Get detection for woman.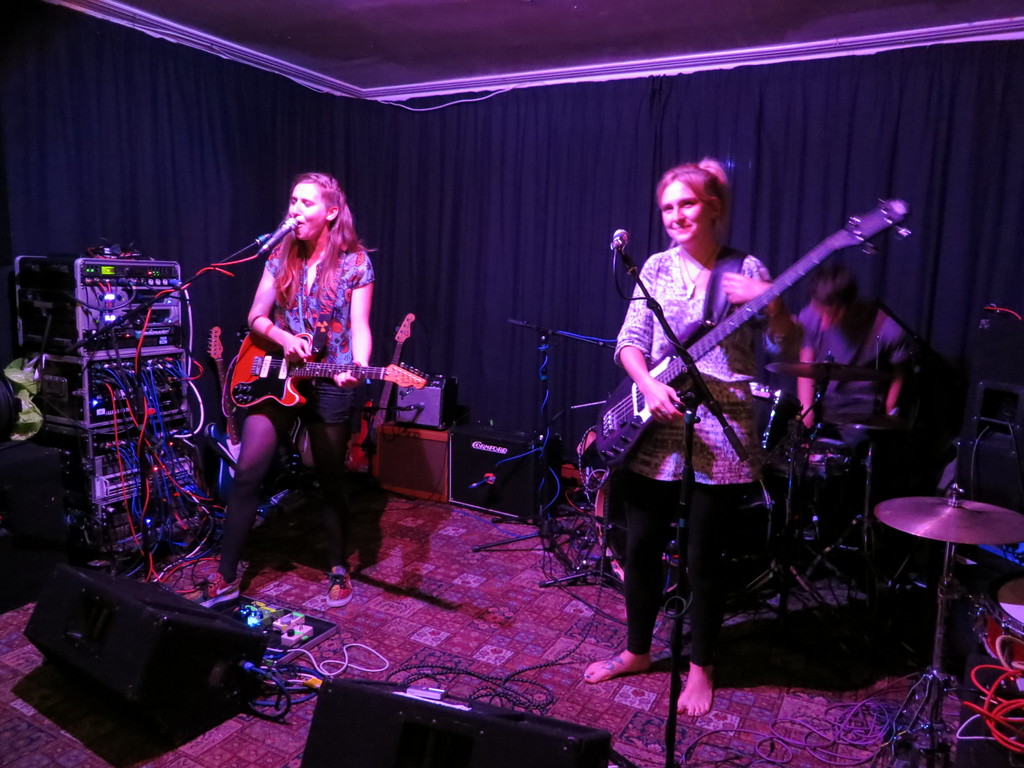
Detection: 582 159 794 717.
